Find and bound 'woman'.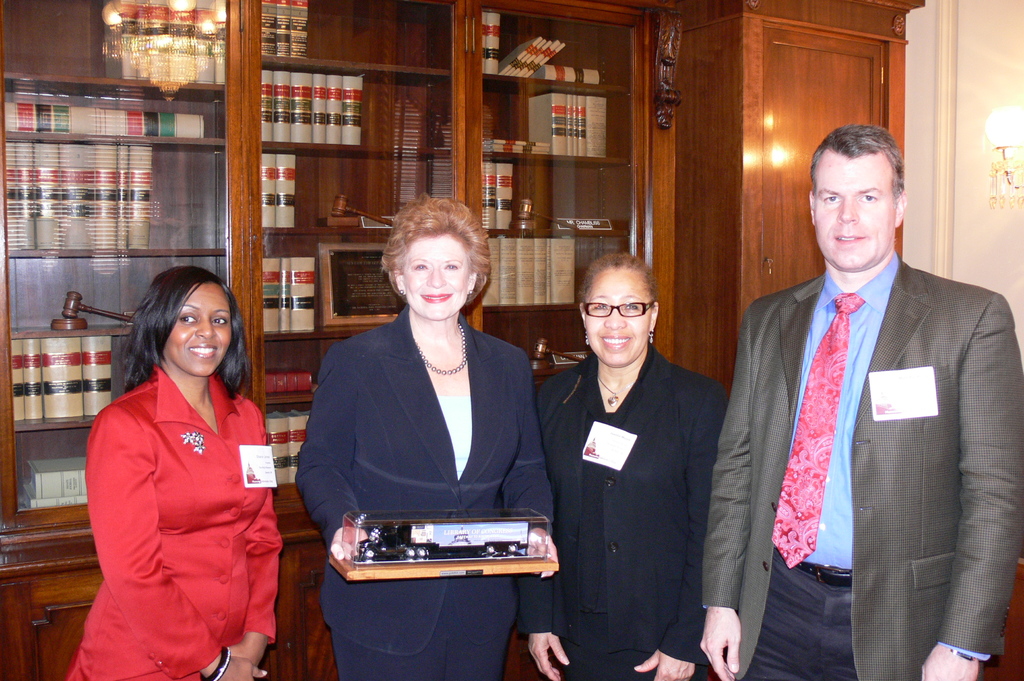
Bound: 520,250,734,680.
